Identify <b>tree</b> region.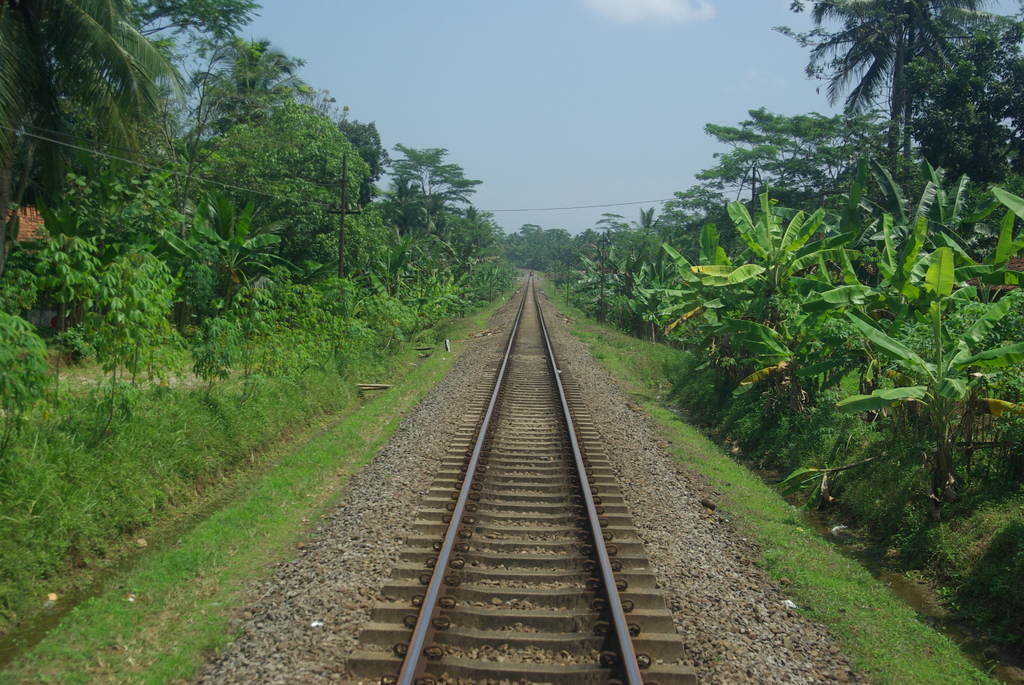
Region: (left=693, top=97, right=958, bottom=322).
